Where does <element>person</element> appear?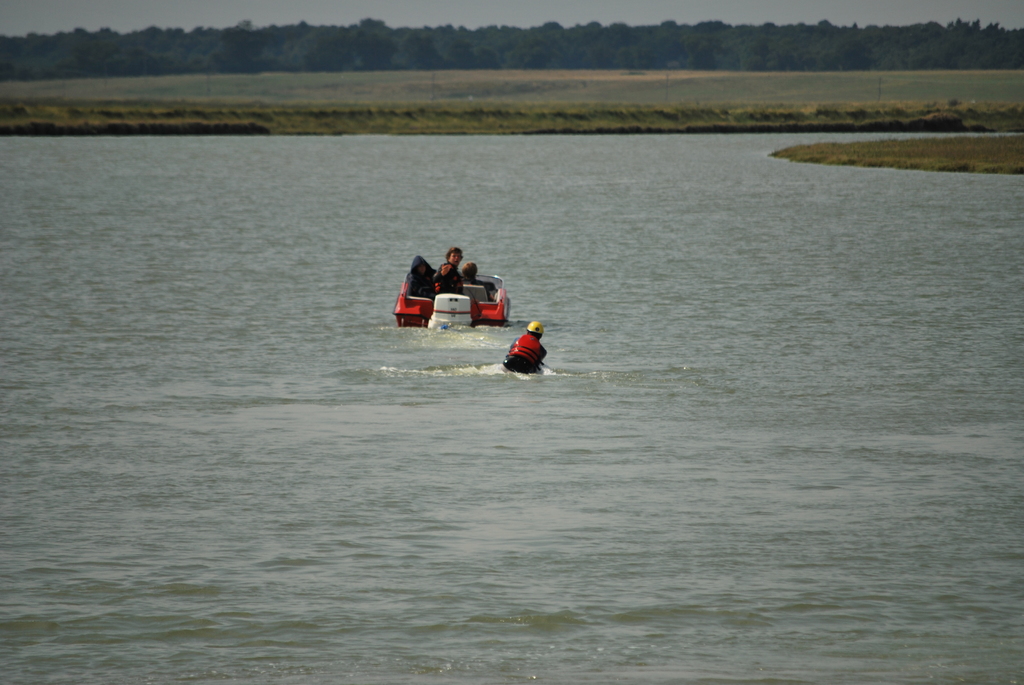
Appears at 464/262/494/297.
